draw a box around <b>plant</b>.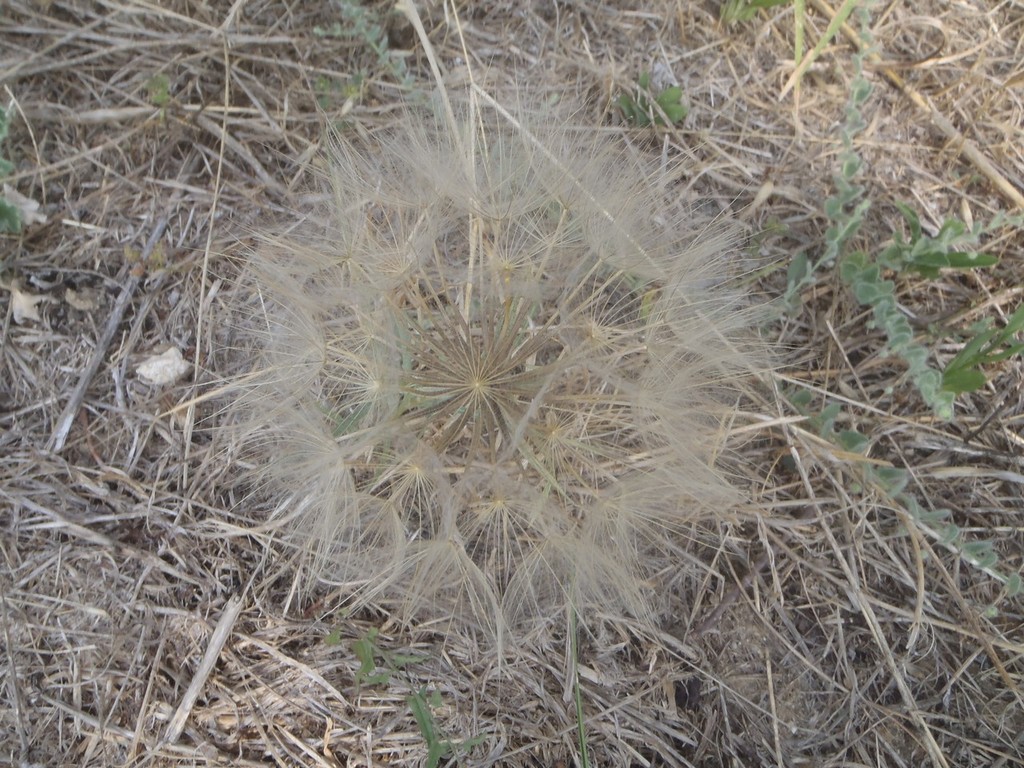
635:0:1023:626.
